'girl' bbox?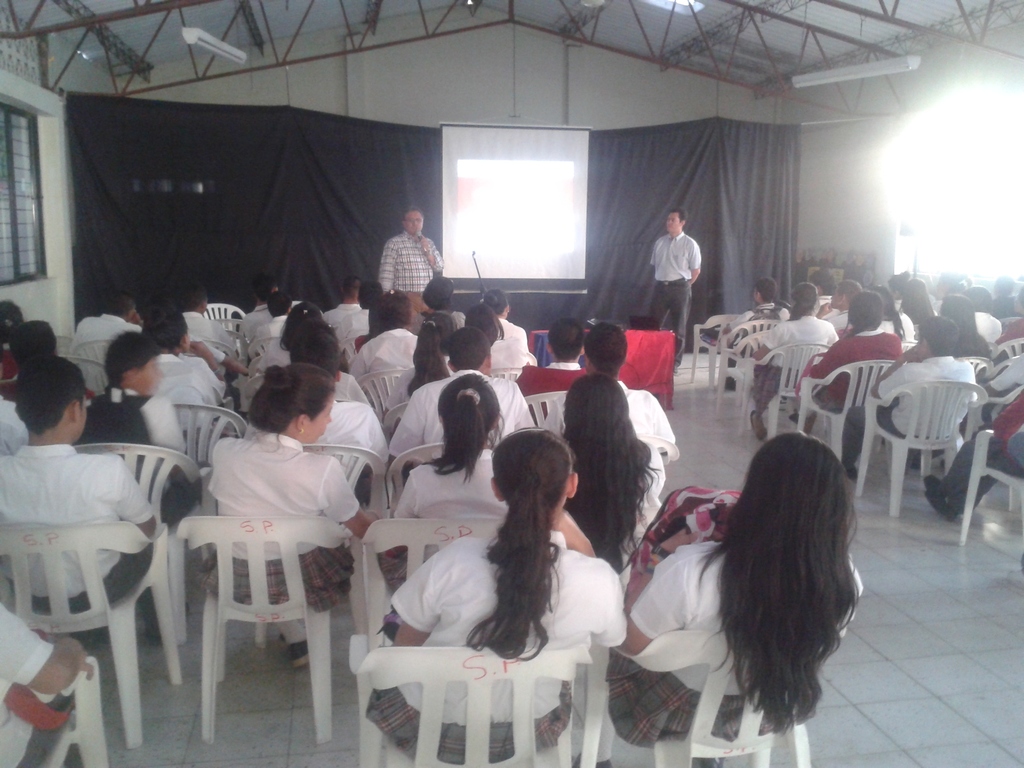
884:269:908:297
